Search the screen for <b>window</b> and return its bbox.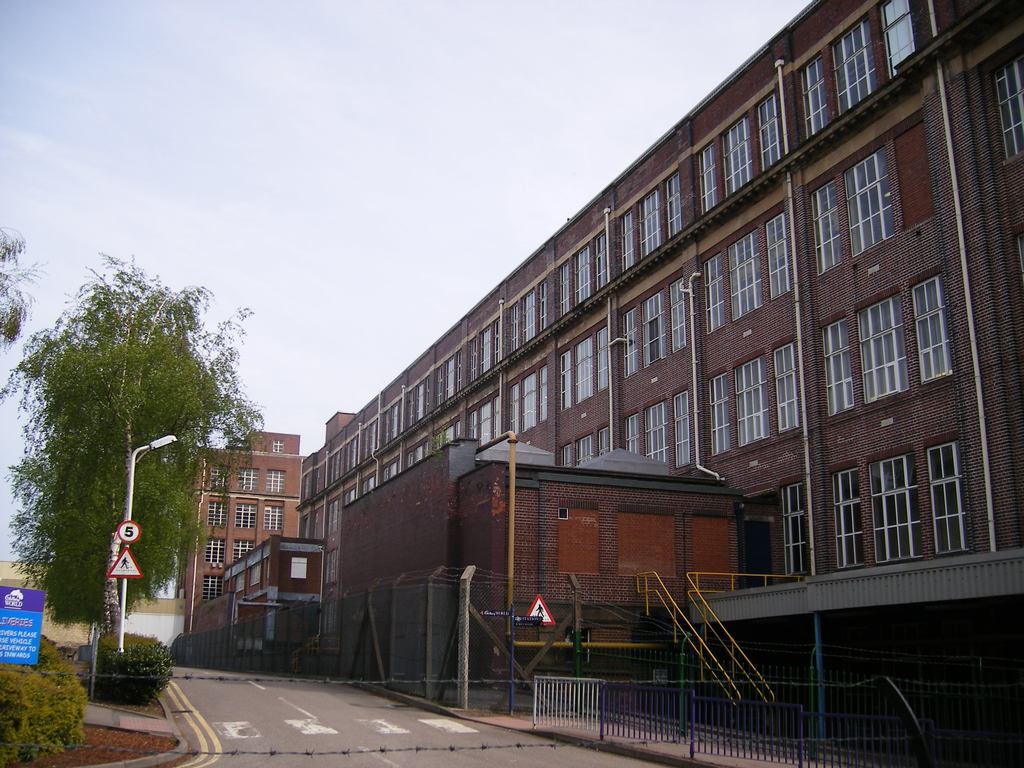
Found: 525,288,535,339.
